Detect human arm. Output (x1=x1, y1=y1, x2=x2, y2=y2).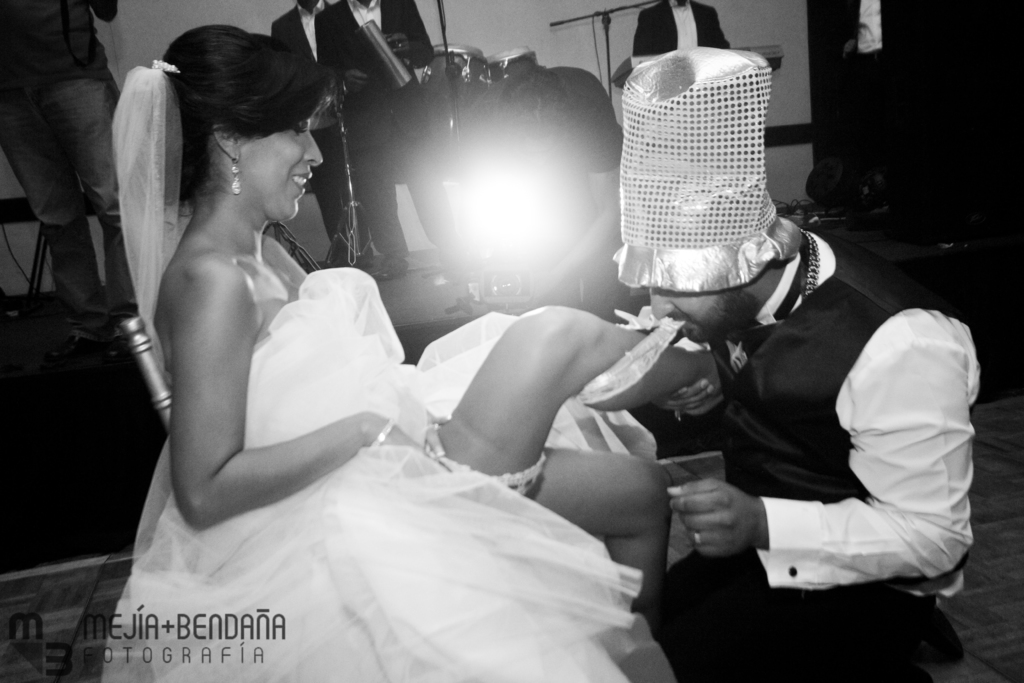
(x1=379, y1=3, x2=434, y2=67).
